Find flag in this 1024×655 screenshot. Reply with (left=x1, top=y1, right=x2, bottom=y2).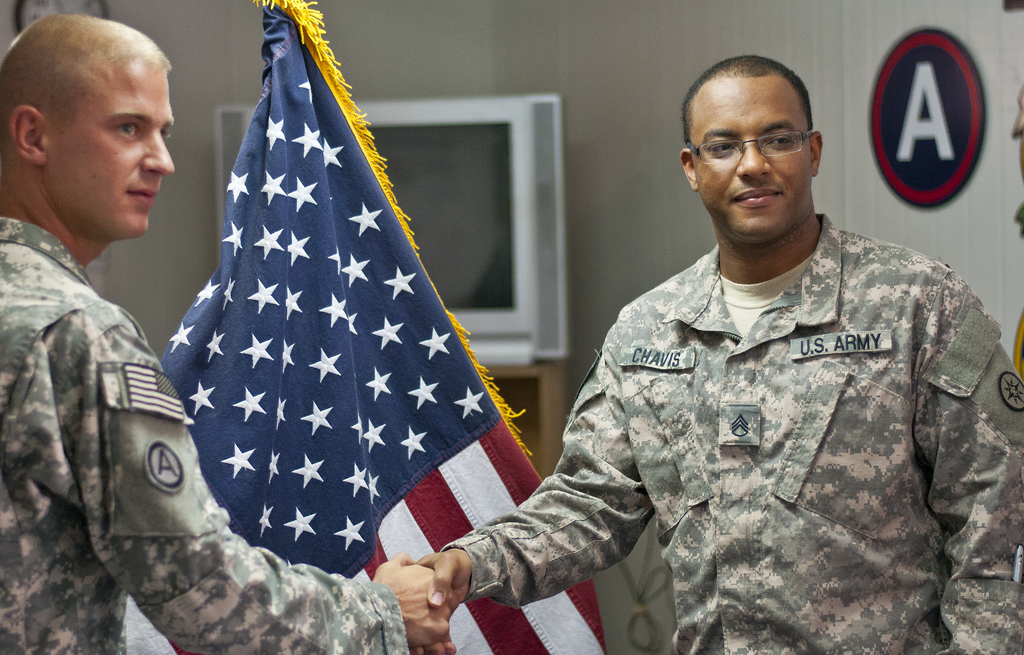
(left=95, top=12, right=570, bottom=654).
